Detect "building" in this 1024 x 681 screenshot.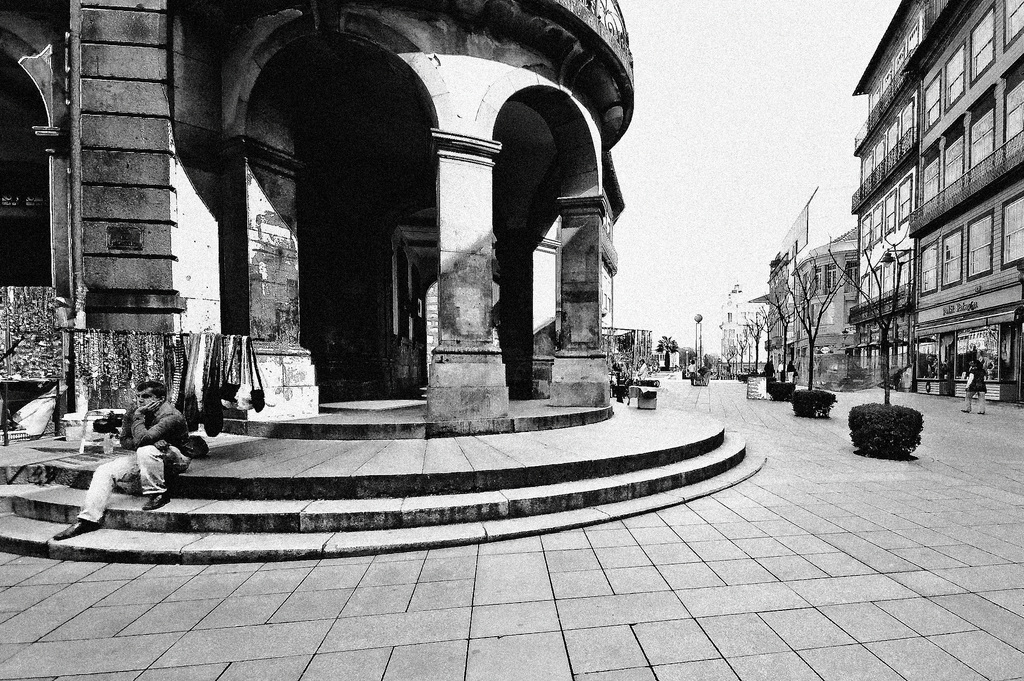
Detection: <region>849, 1, 1023, 409</region>.
